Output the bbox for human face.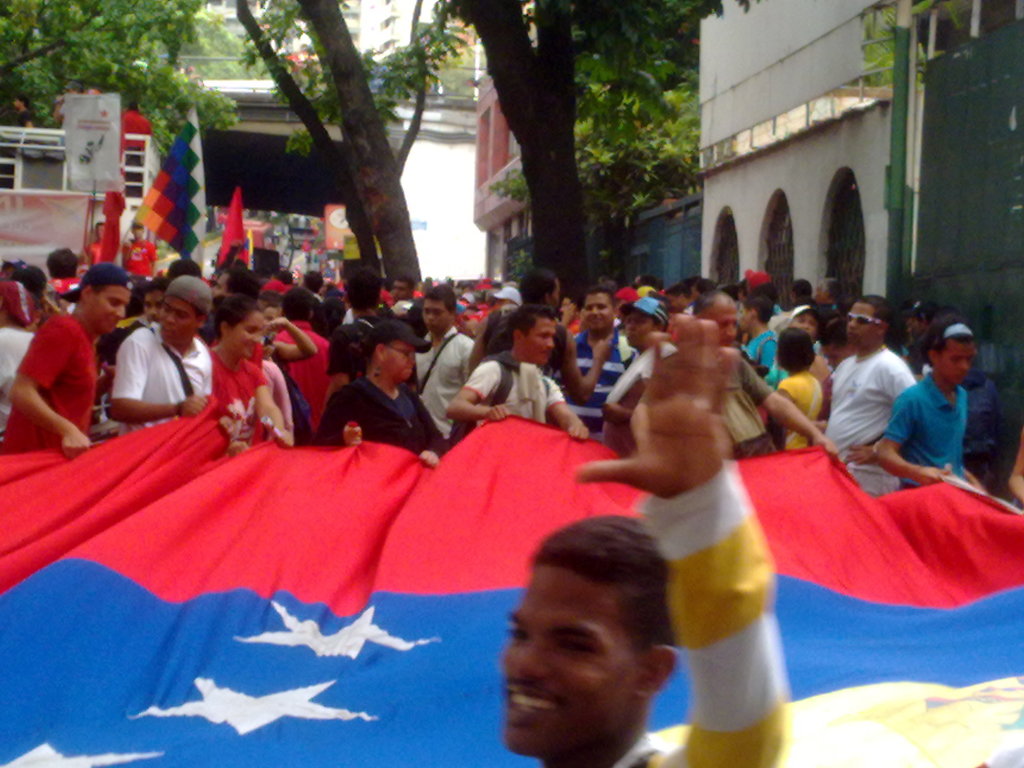
[792,314,813,333].
